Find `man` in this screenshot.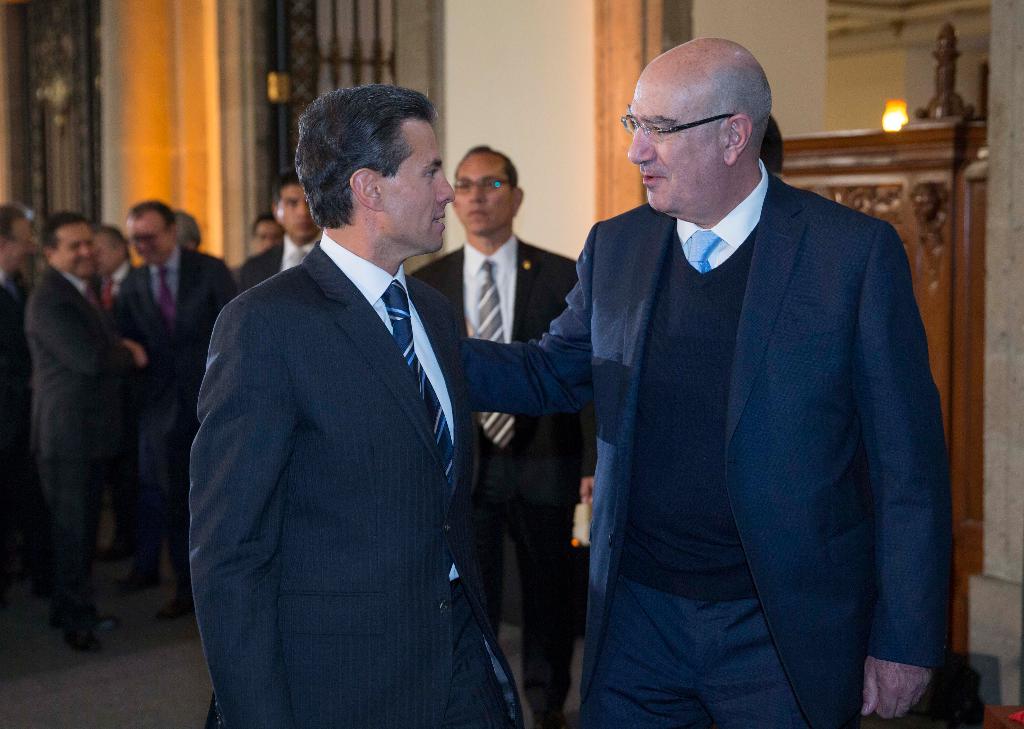
The bounding box for `man` is [239,175,328,291].
